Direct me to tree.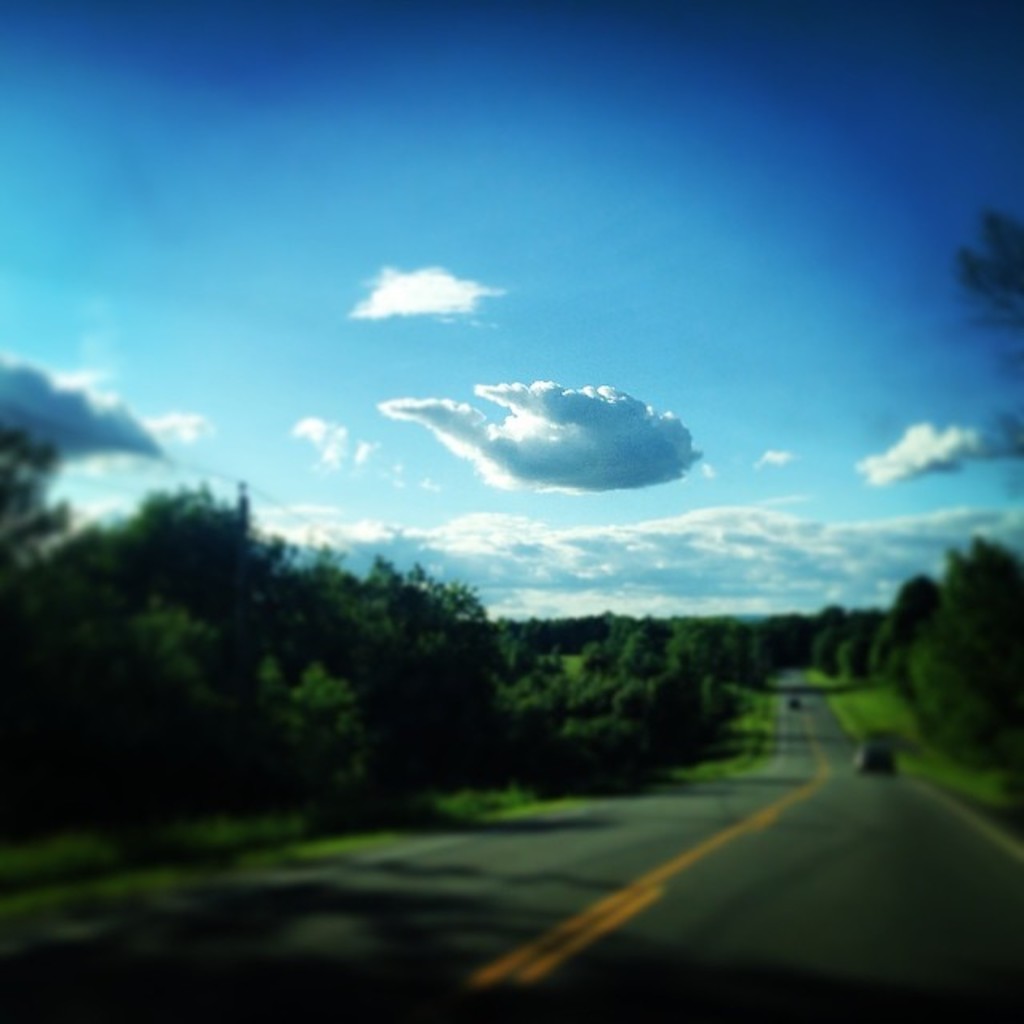
Direction: region(915, 531, 1022, 770).
